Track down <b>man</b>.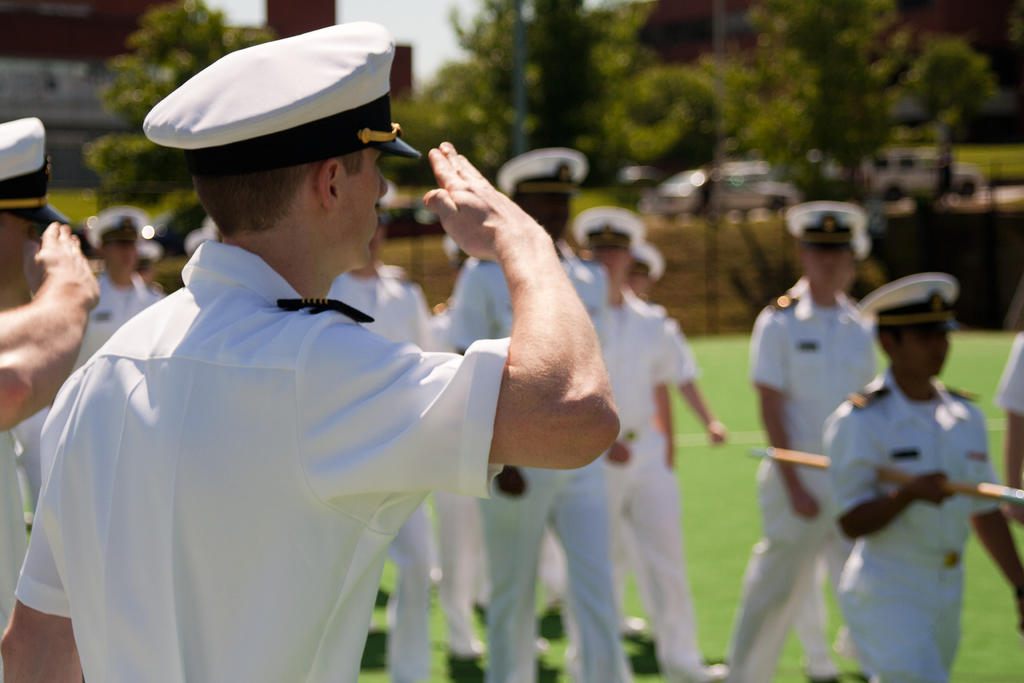
Tracked to 819,273,1023,682.
